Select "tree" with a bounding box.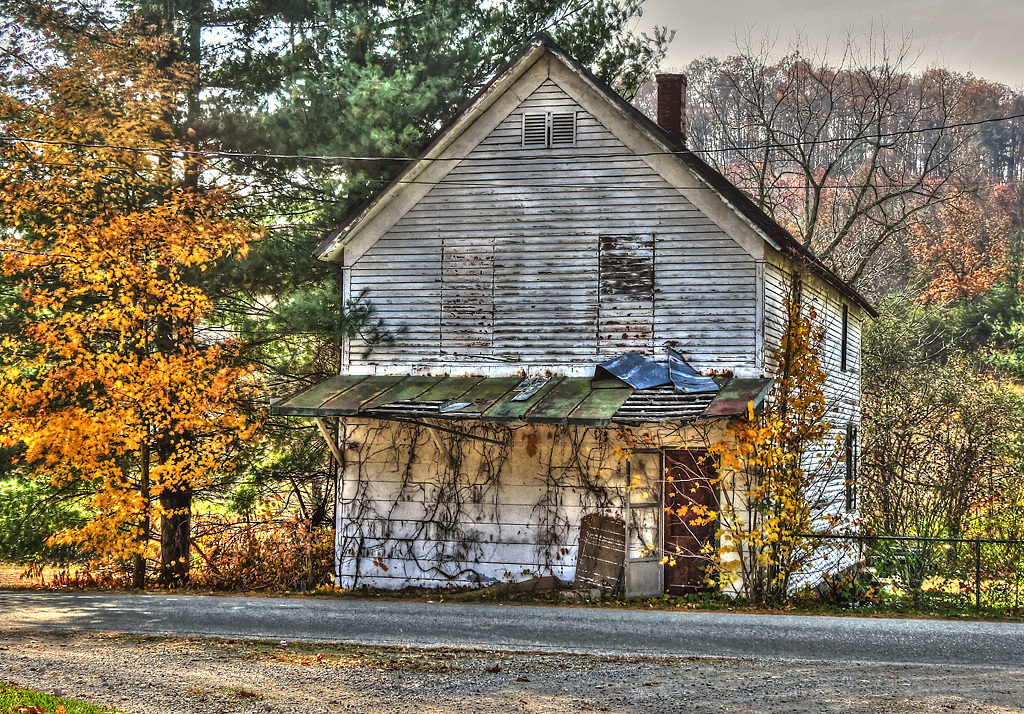
849/63/889/197.
